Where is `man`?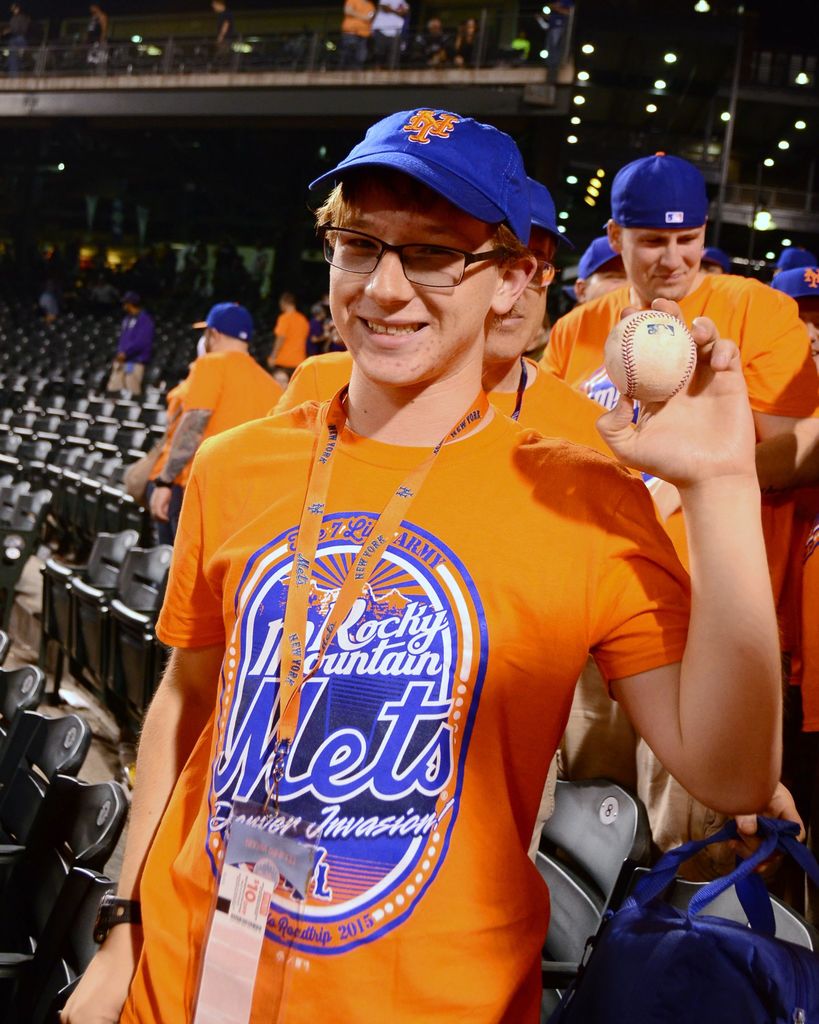
(147, 127, 713, 1023).
